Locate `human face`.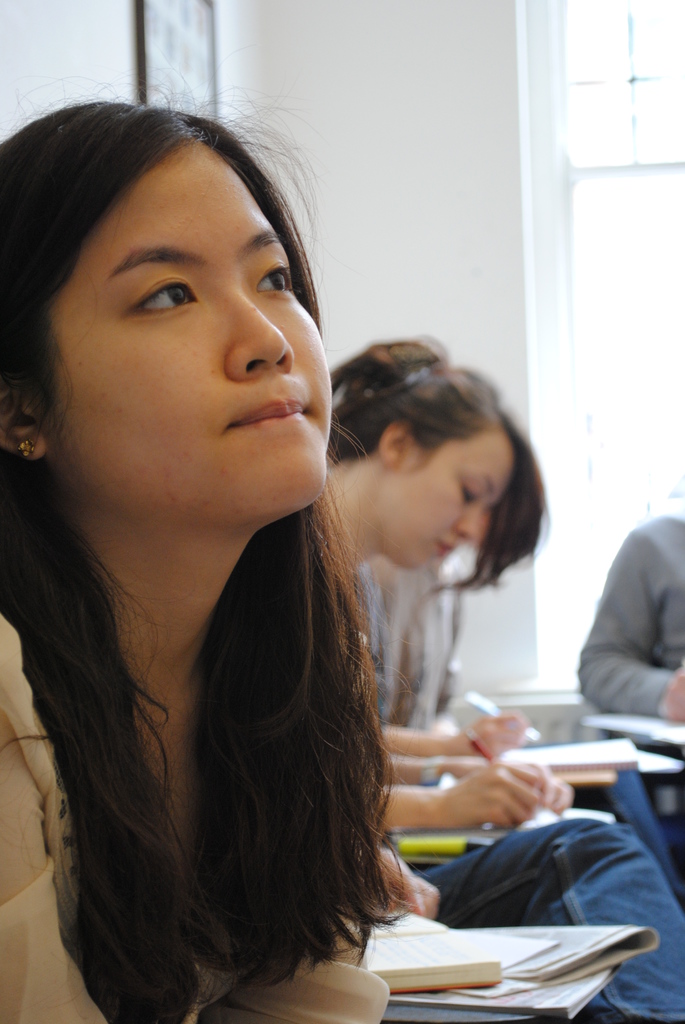
Bounding box: left=45, top=151, right=350, bottom=518.
